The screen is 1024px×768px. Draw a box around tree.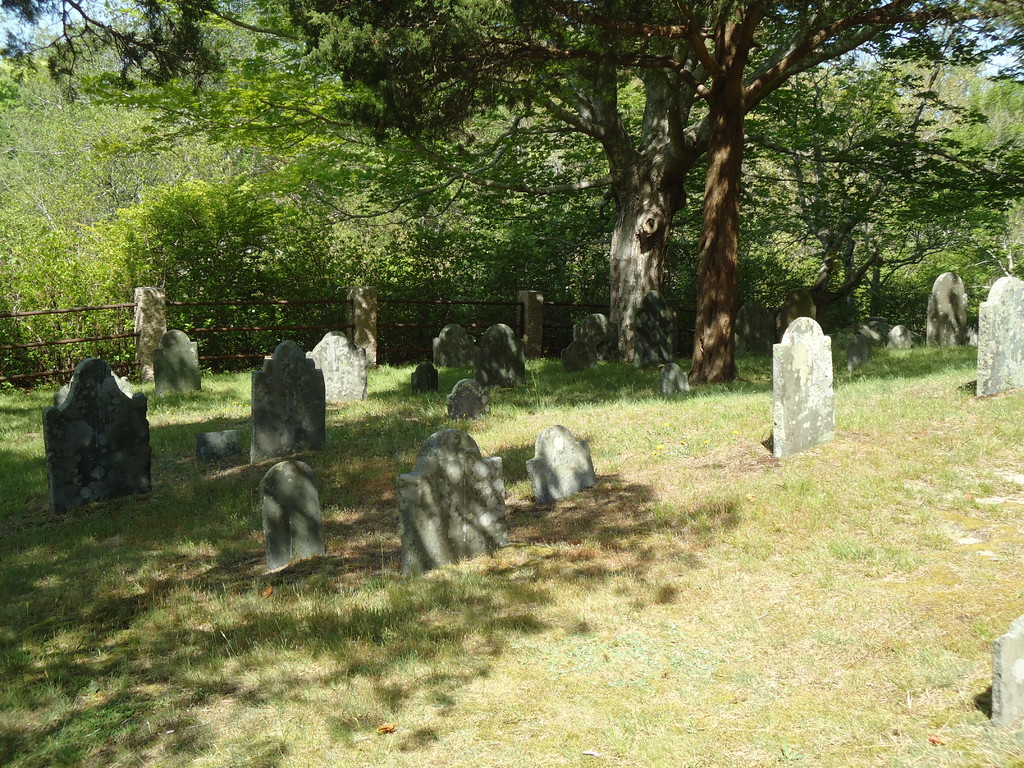
(left=0, top=0, right=106, bottom=367).
